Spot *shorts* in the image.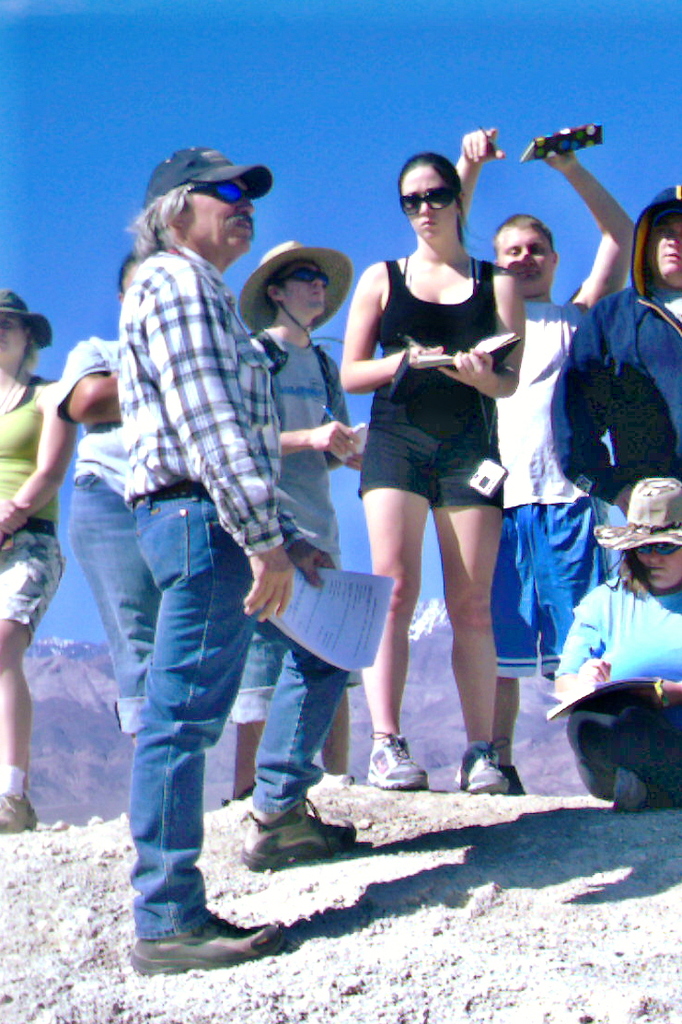
*shorts* found at bbox=[492, 501, 612, 674].
